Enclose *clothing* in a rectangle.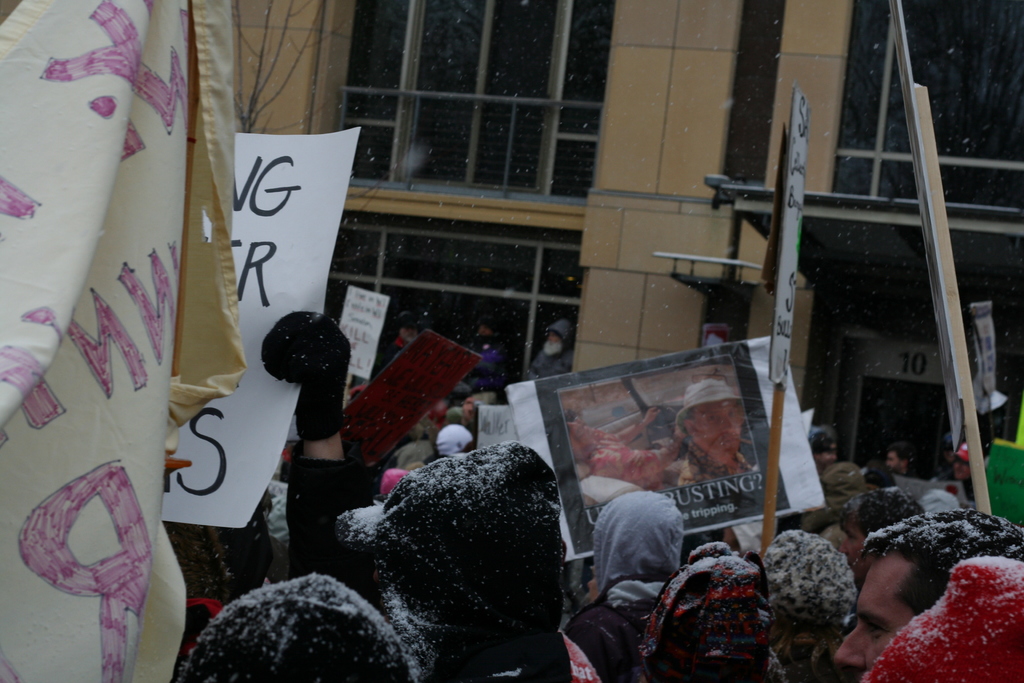
locate(177, 572, 413, 682).
